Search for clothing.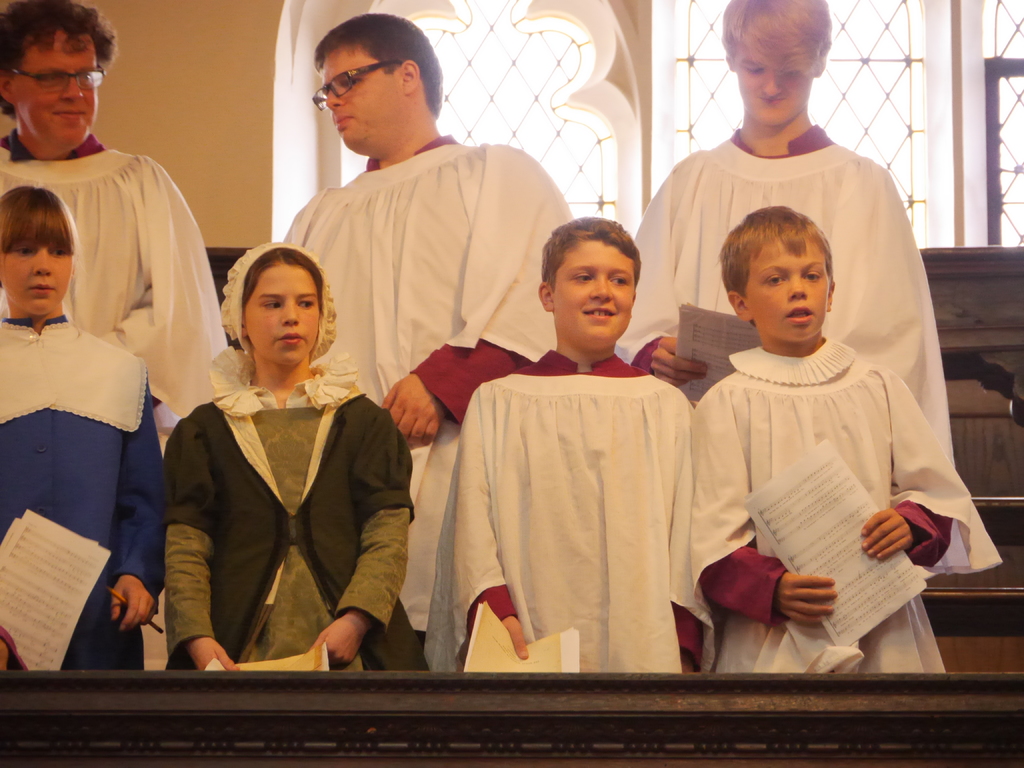
Found at 0, 131, 231, 424.
